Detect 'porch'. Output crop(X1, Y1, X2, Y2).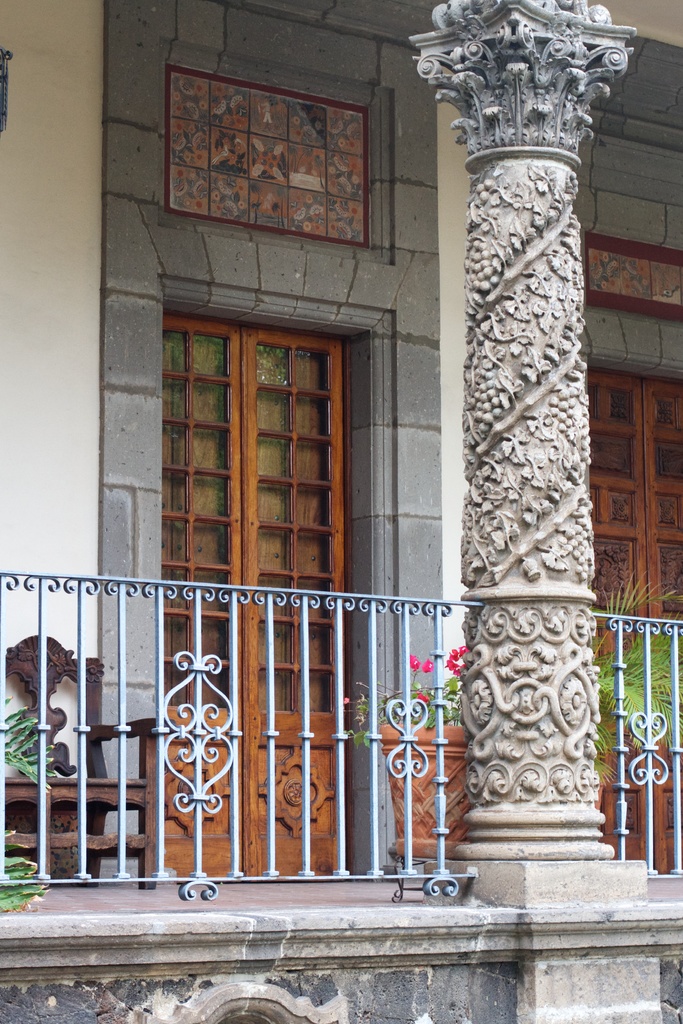
crop(0, 874, 682, 984).
